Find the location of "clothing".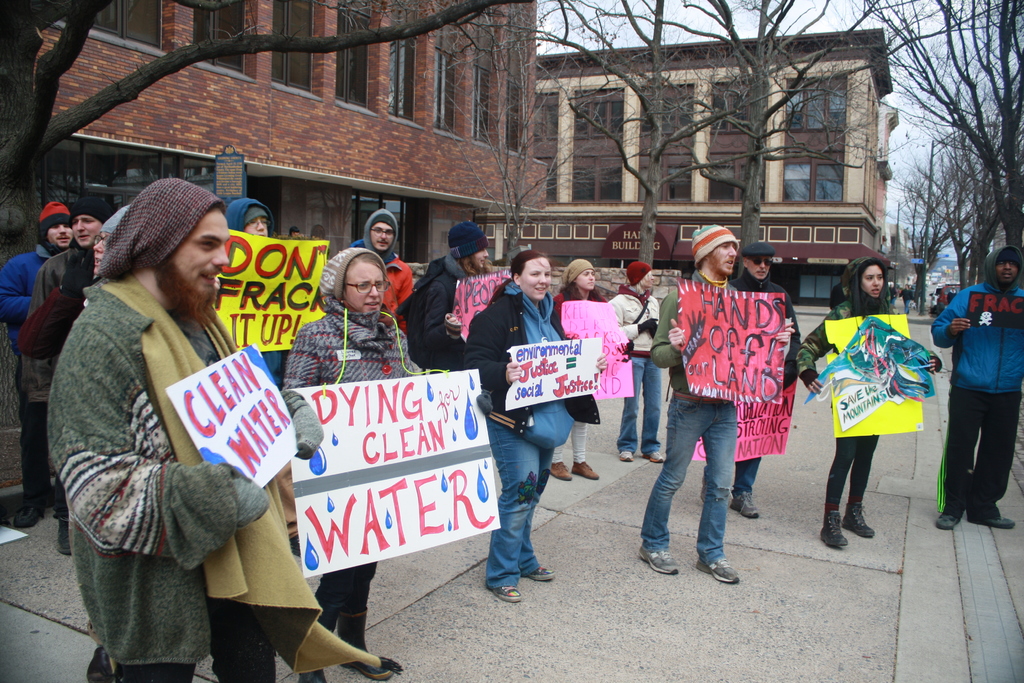
Location: (888, 284, 897, 307).
